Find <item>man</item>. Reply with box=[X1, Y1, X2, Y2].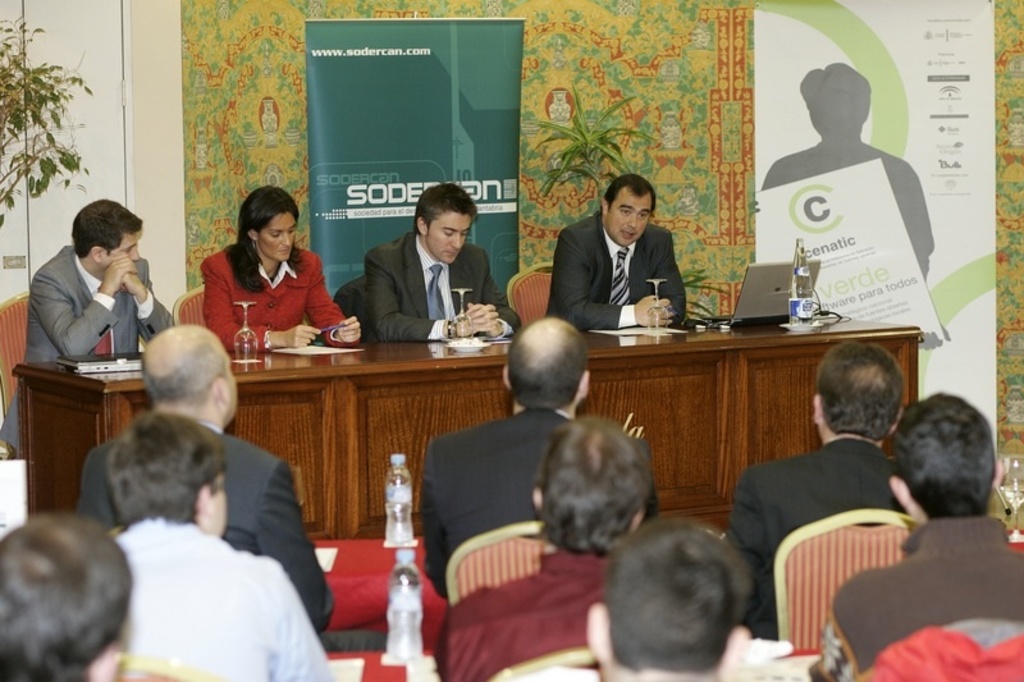
box=[805, 385, 1023, 681].
